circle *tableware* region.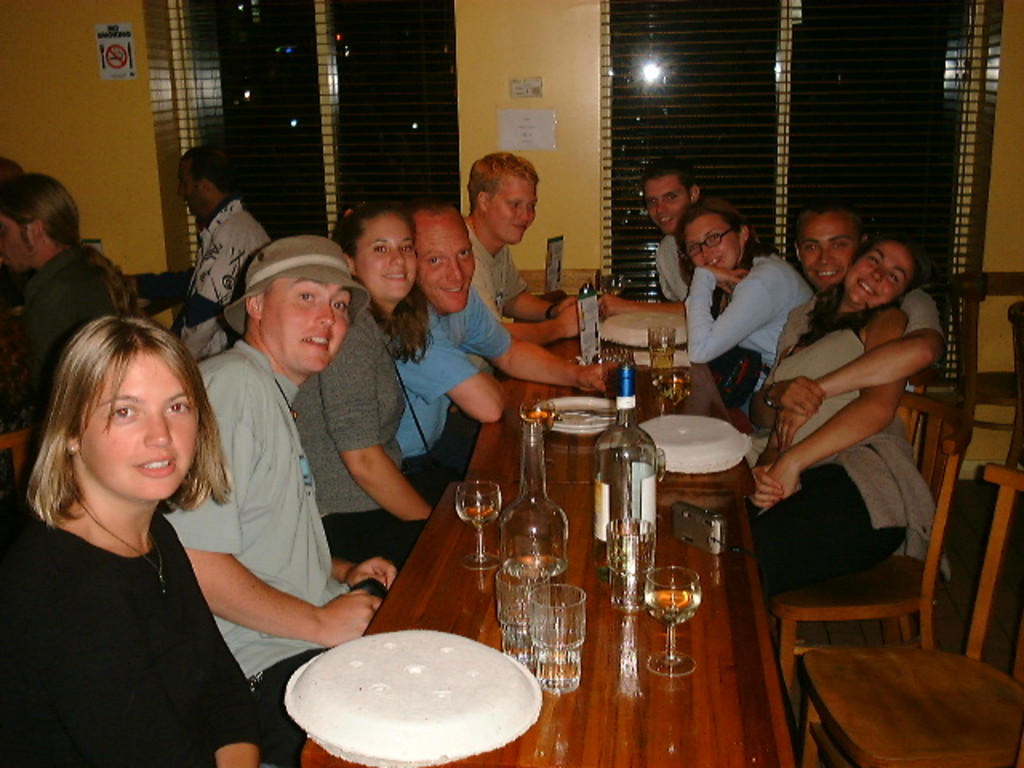
Region: pyautogui.locateOnScreen(656, 371, 693, 416).
